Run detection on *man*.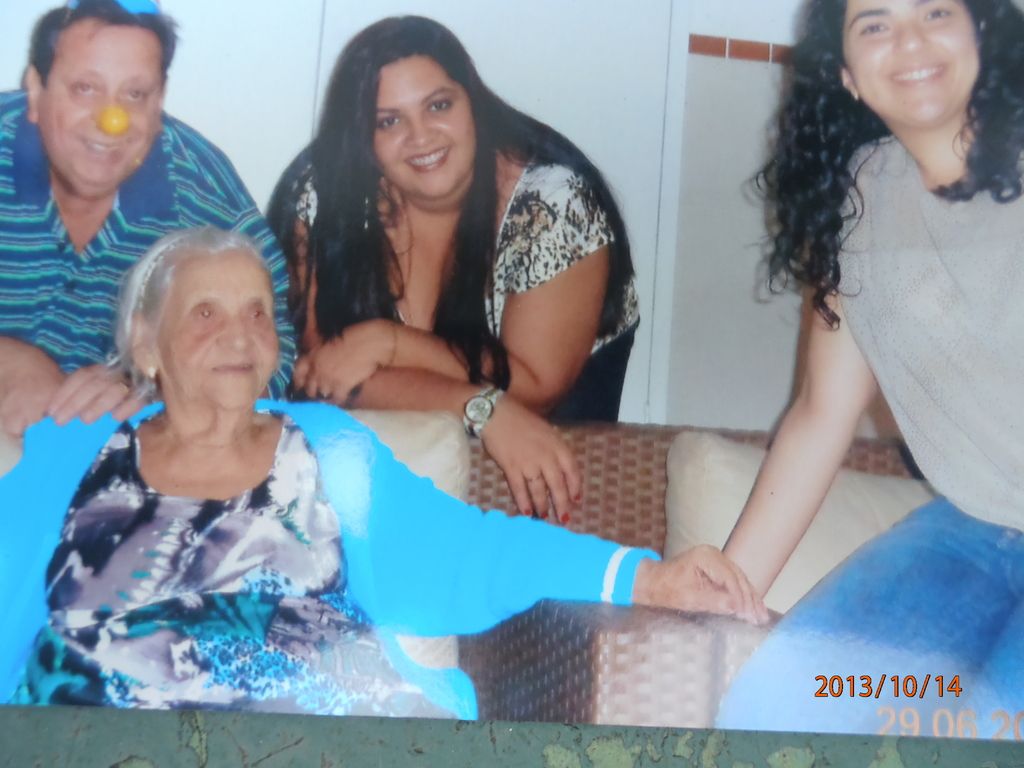
Result: [x1=0, y1=49, x2=302, y2=456].
